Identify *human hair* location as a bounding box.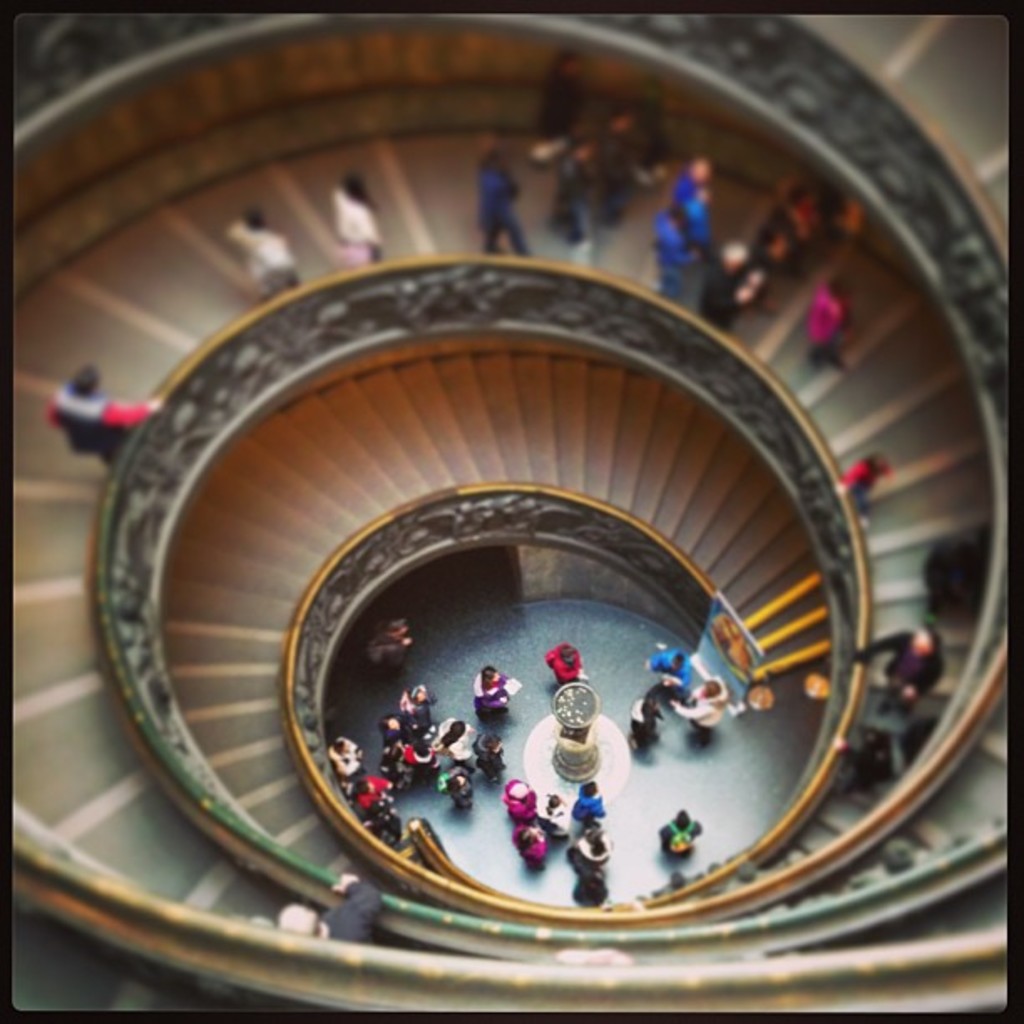
rect(515, 825, 535, 855).
